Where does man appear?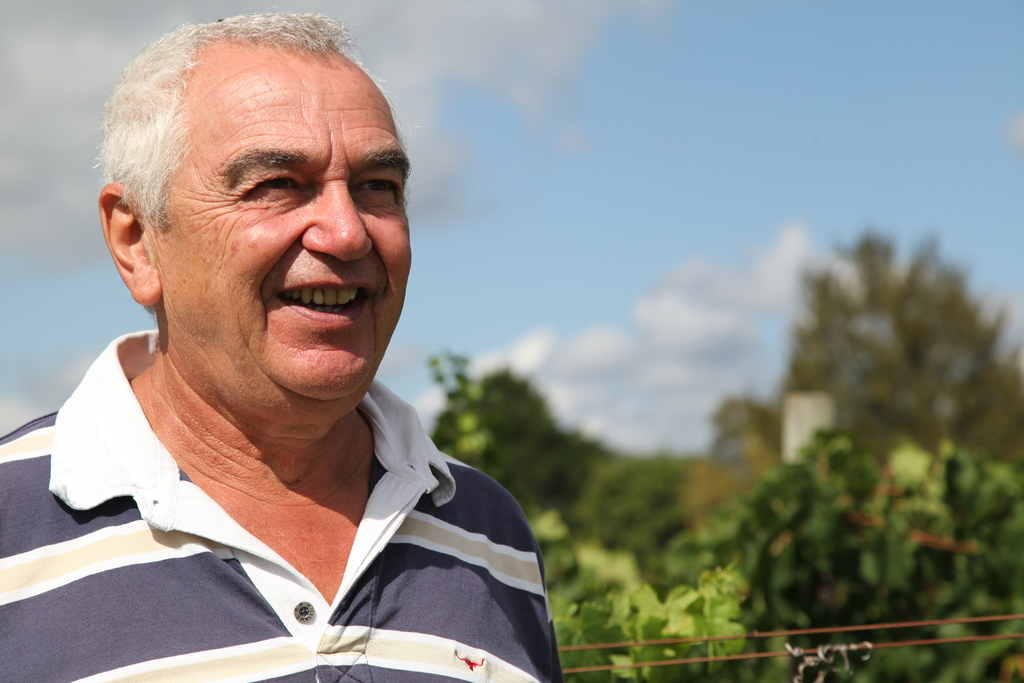
Appears at crop(0, 15, 566, 682).
